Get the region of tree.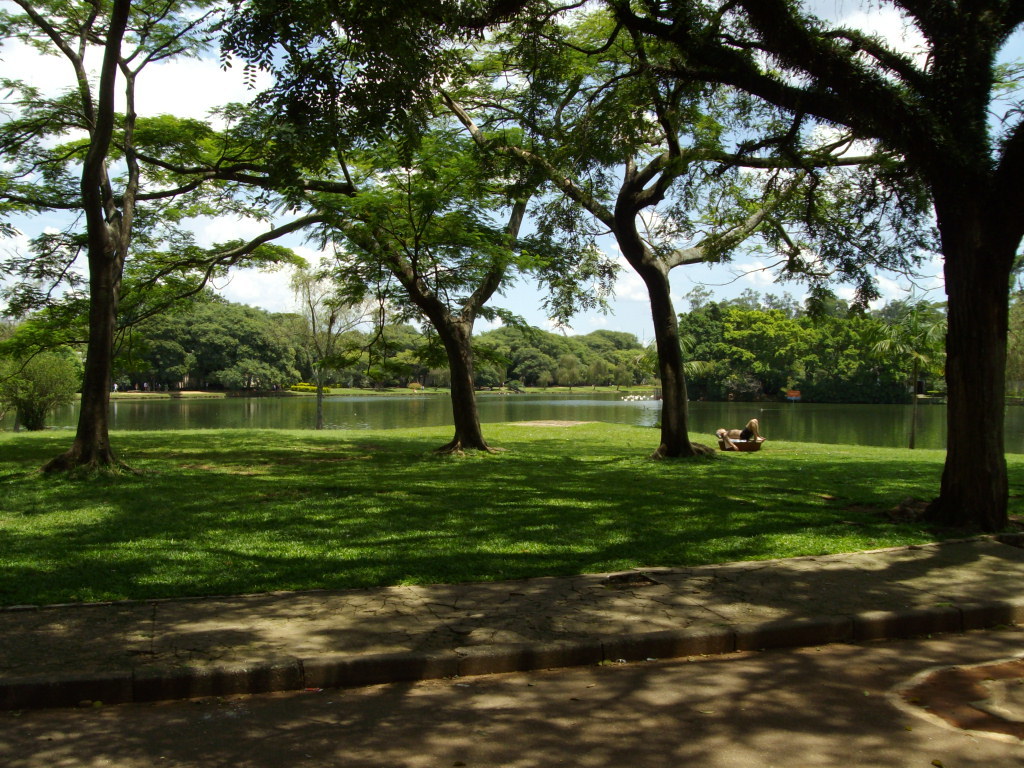
[x1=574, y1=324, x2=631, y2=352].
